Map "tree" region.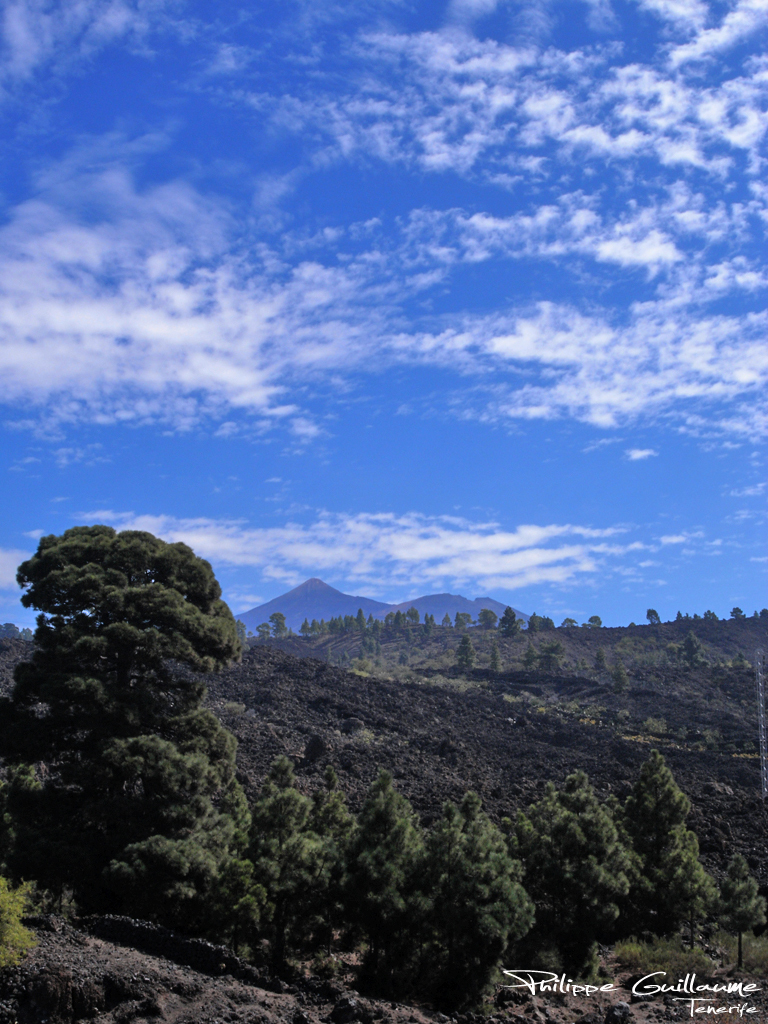
Mapped to [x1=731, y1=604, x2=745, y2=620].
